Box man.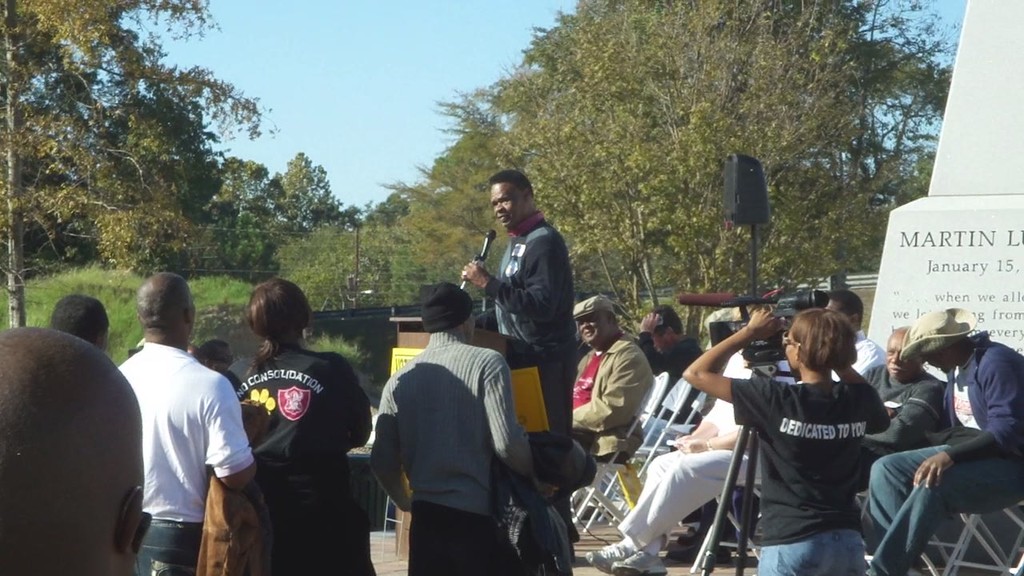
[372, 278, 559, 575].
